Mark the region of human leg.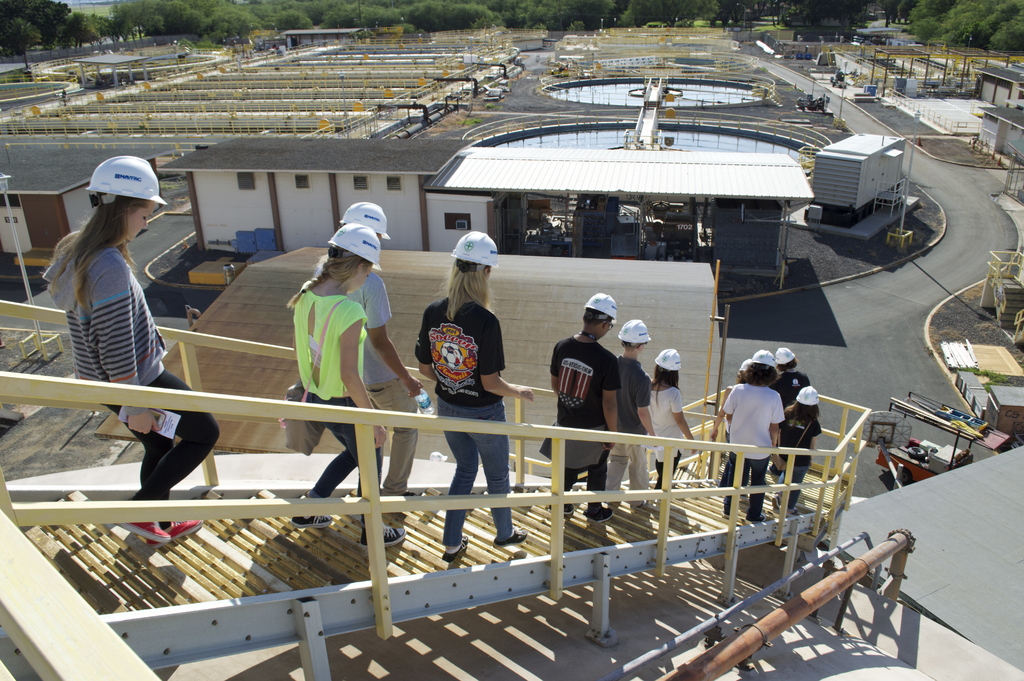
Region: box=[751, 459, 768, 516].
